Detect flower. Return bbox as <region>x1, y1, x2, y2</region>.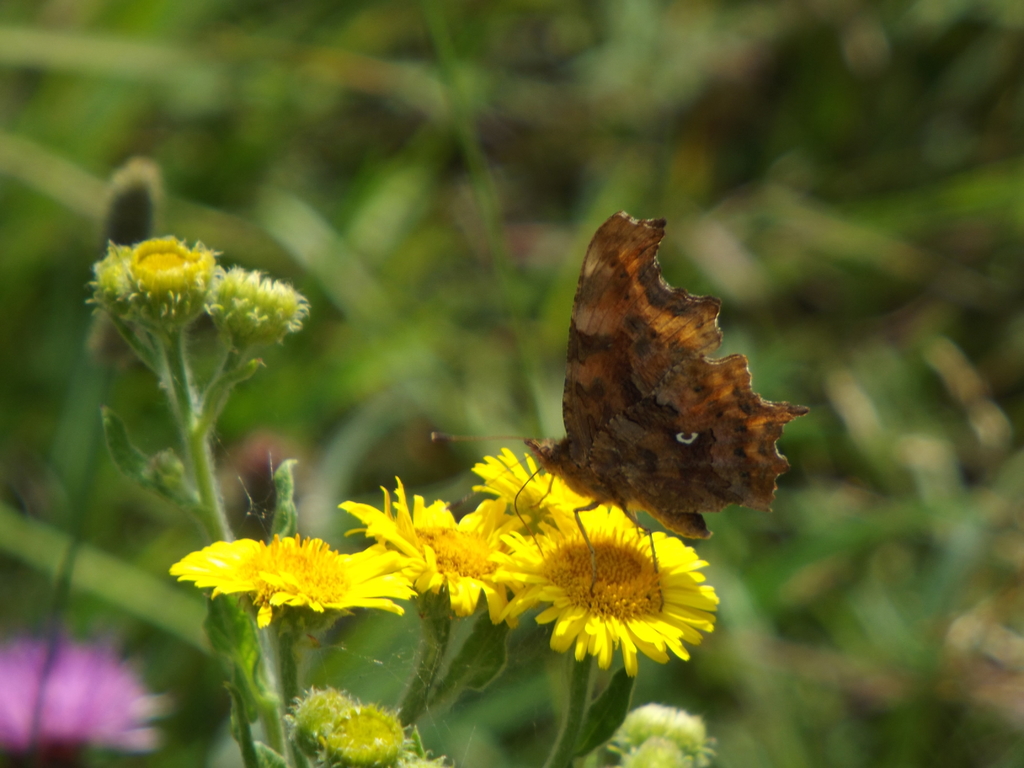
<region>170, 529, 416, 612</region>.
